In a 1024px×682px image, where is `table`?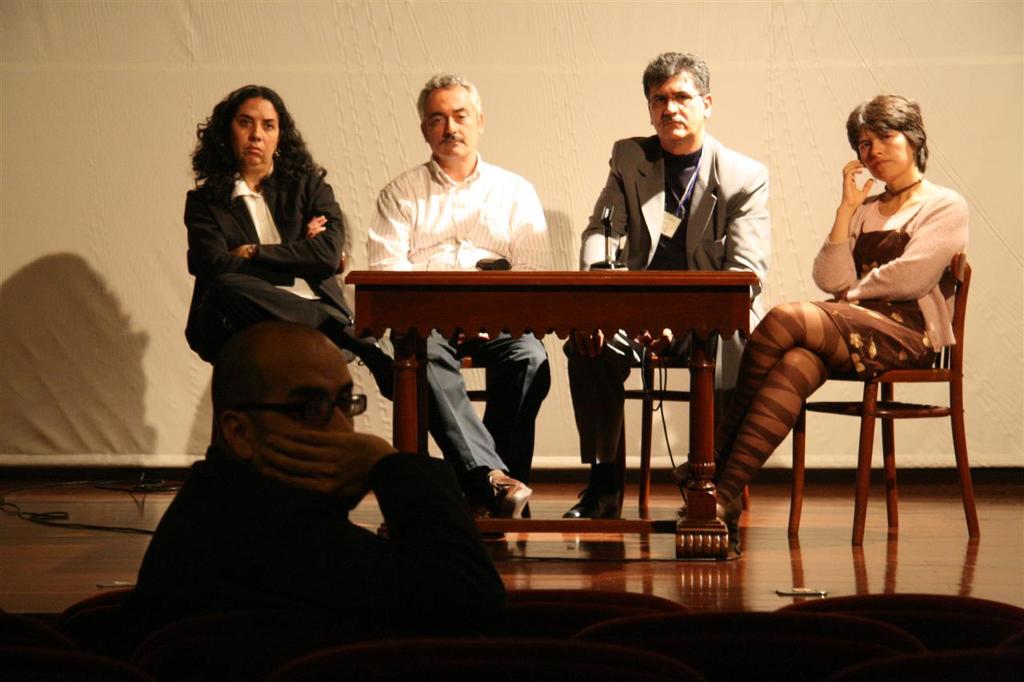
bbox=[357, 277, 778, 536].
